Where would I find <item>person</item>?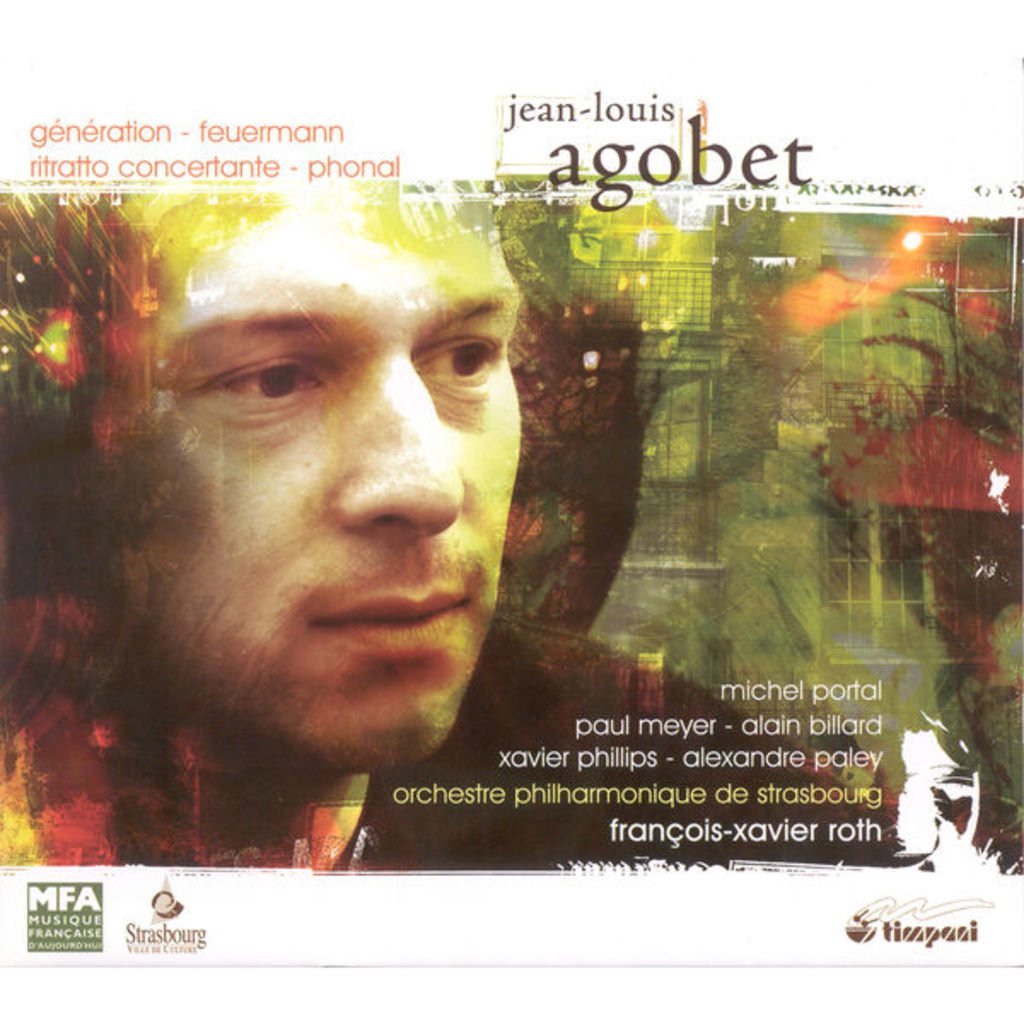
At x1=0, y1=184, x2=898, y2=867.
